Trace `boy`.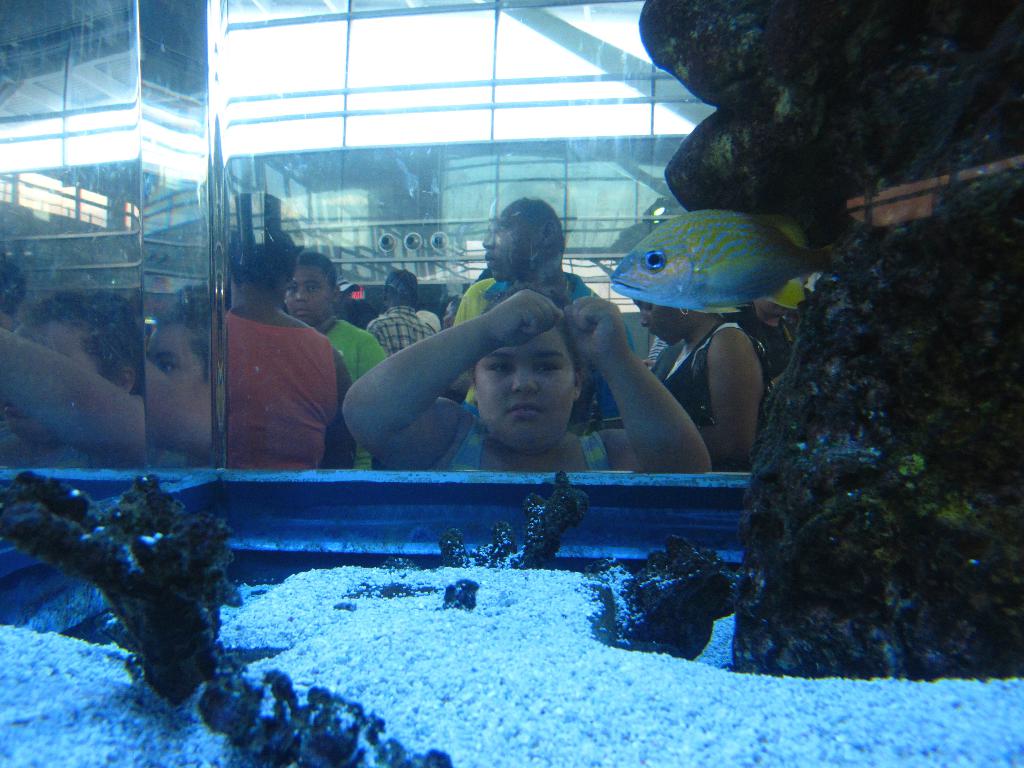
Traced to crop(288, 251, 390, 467).
